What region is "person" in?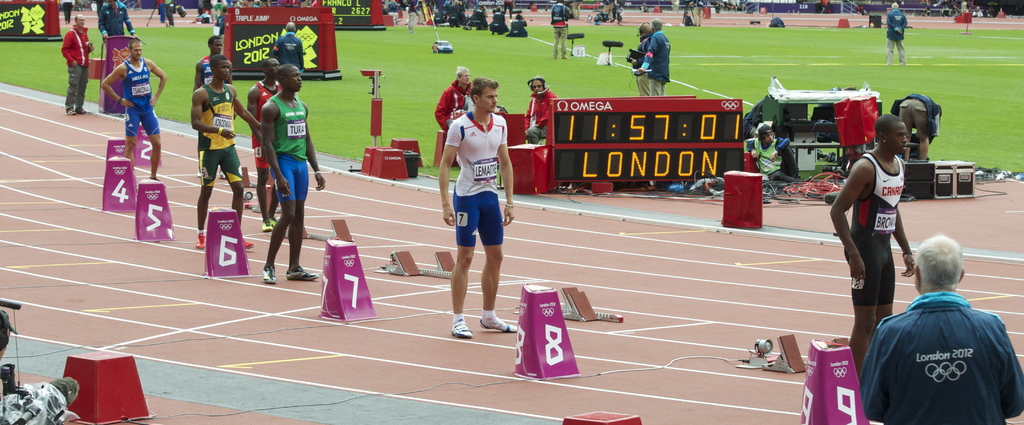
<region>551, 0, 573, 62</region>.
